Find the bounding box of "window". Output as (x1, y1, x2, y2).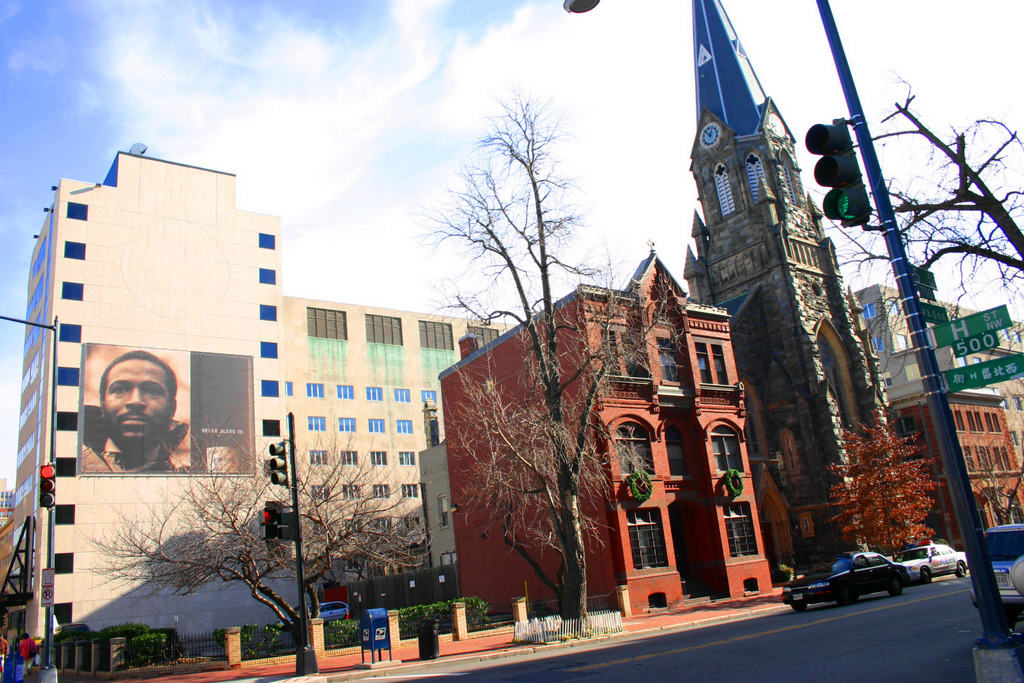
(598, 325, 652, 383).
